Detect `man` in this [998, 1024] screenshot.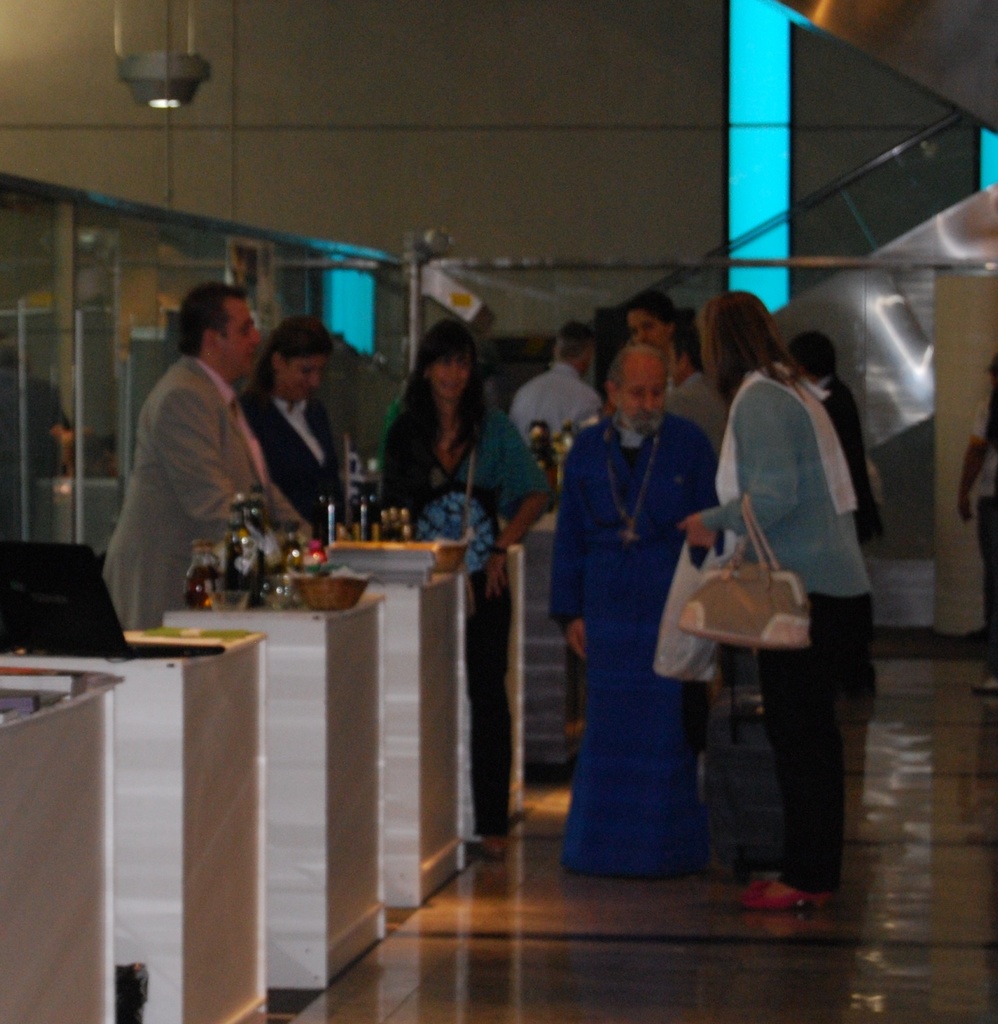
Detection: 546:333:729:895.
